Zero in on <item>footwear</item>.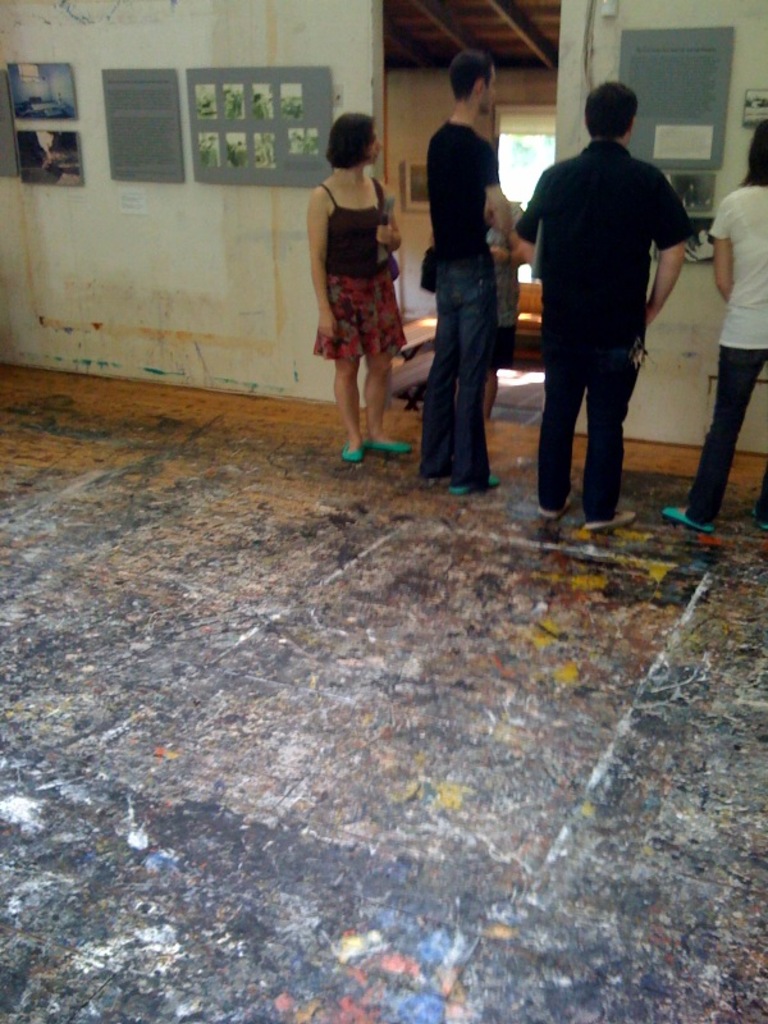
Zeroed in: rect(541, 481, 584, 524).
